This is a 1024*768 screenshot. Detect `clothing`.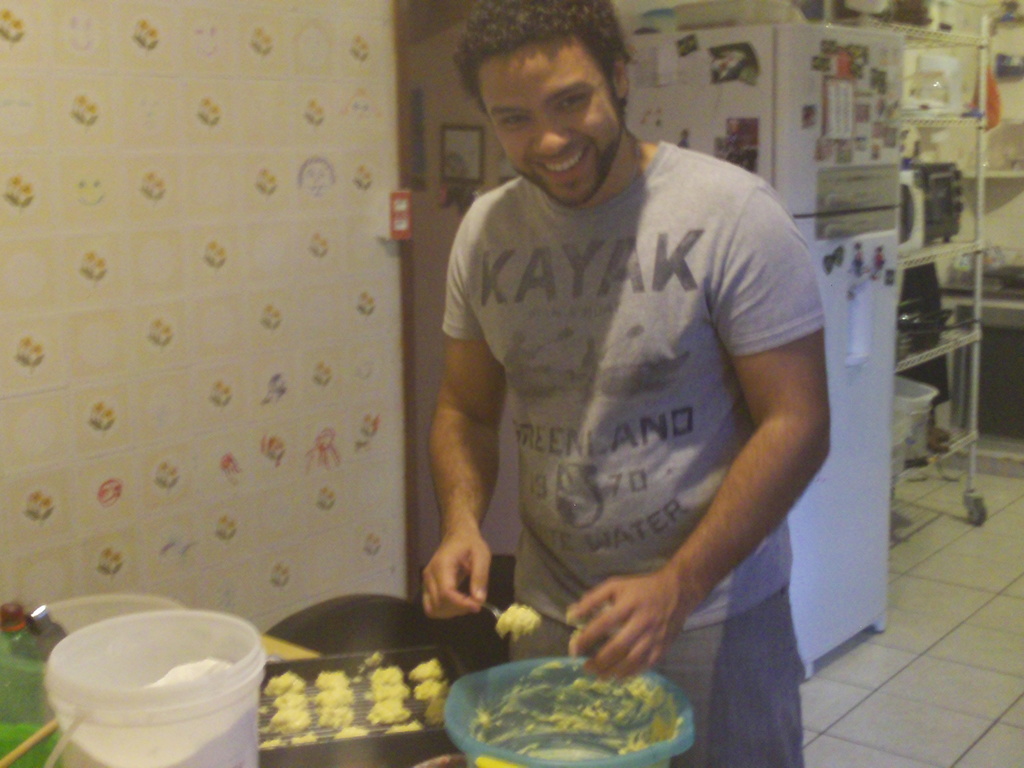
region(440, 139, 806, 767).
